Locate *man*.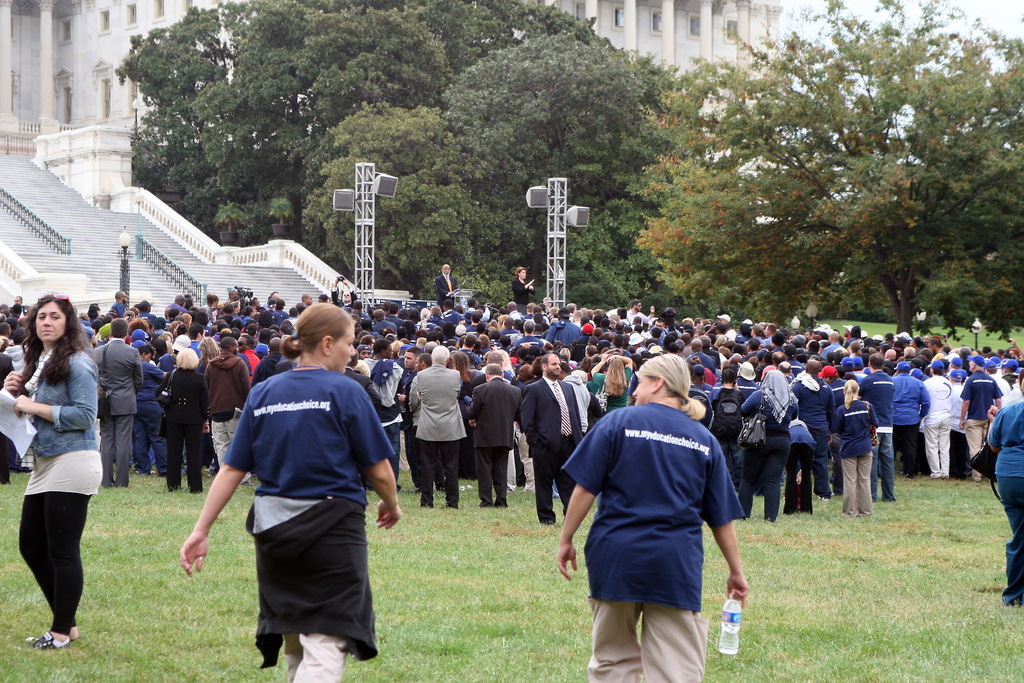
Bounding box: BBox(890, 354, 930, 479).
